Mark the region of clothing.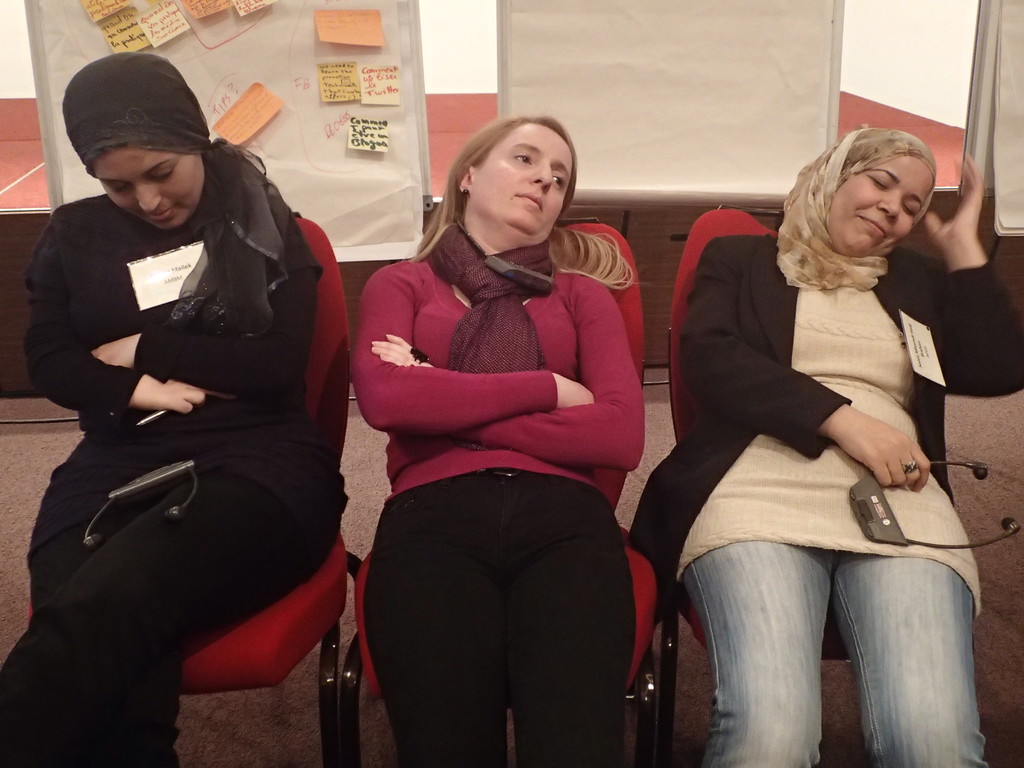
Region: [348,223,641,494].
